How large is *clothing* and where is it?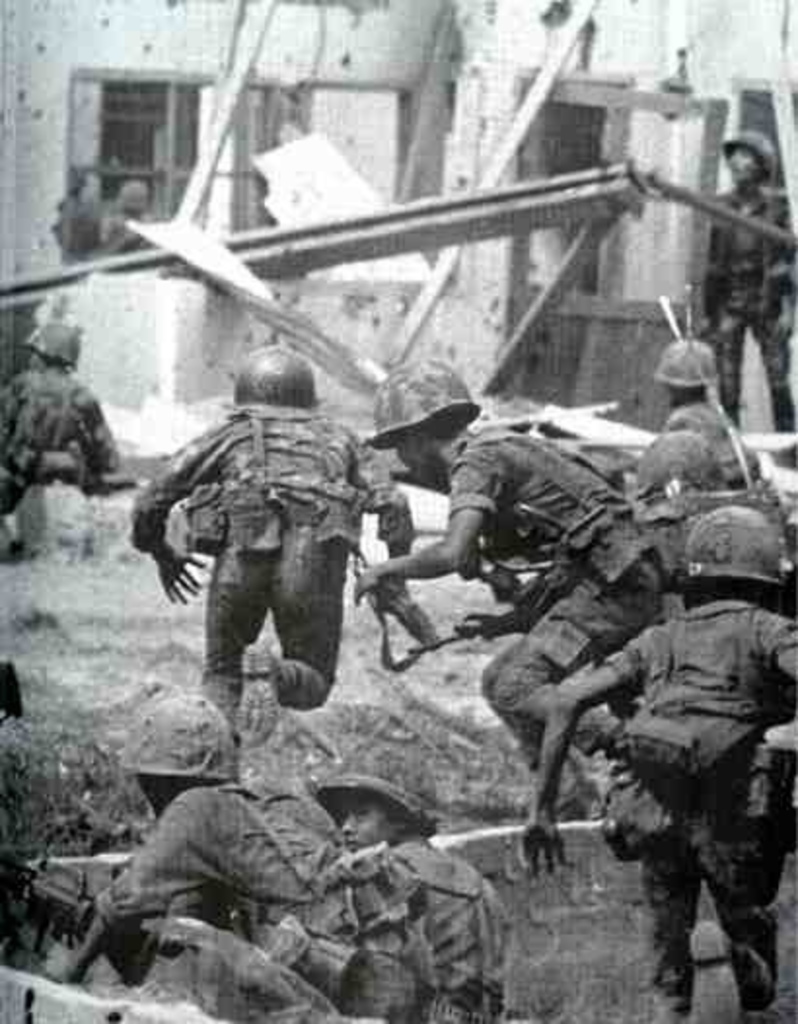
Bounding box: (left=148, top=352, right=401, bottom=716).
